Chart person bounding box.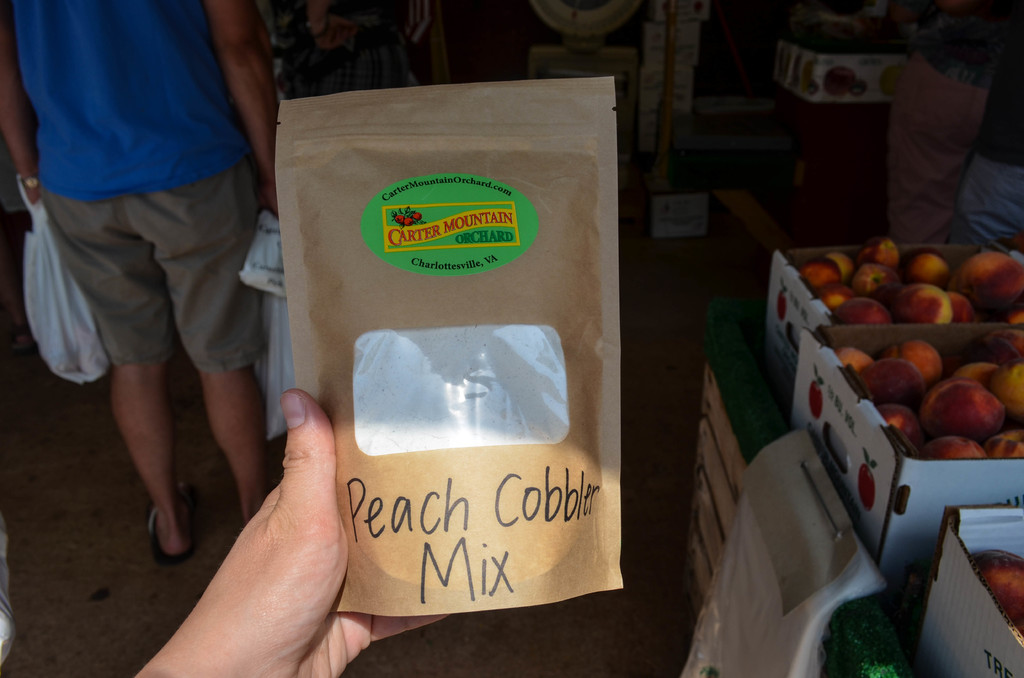
Charted: {"x1": 120, "y1": 385, "x2": 454, "y2": 677}.
